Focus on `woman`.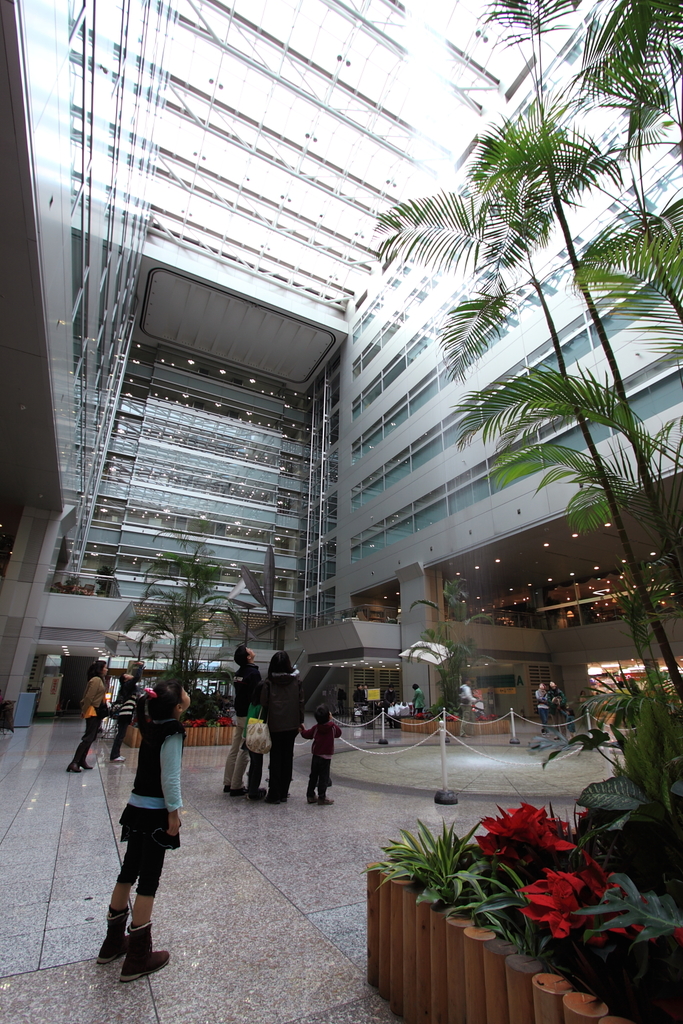
Focused at bbox(253, 649, 304, 808).
